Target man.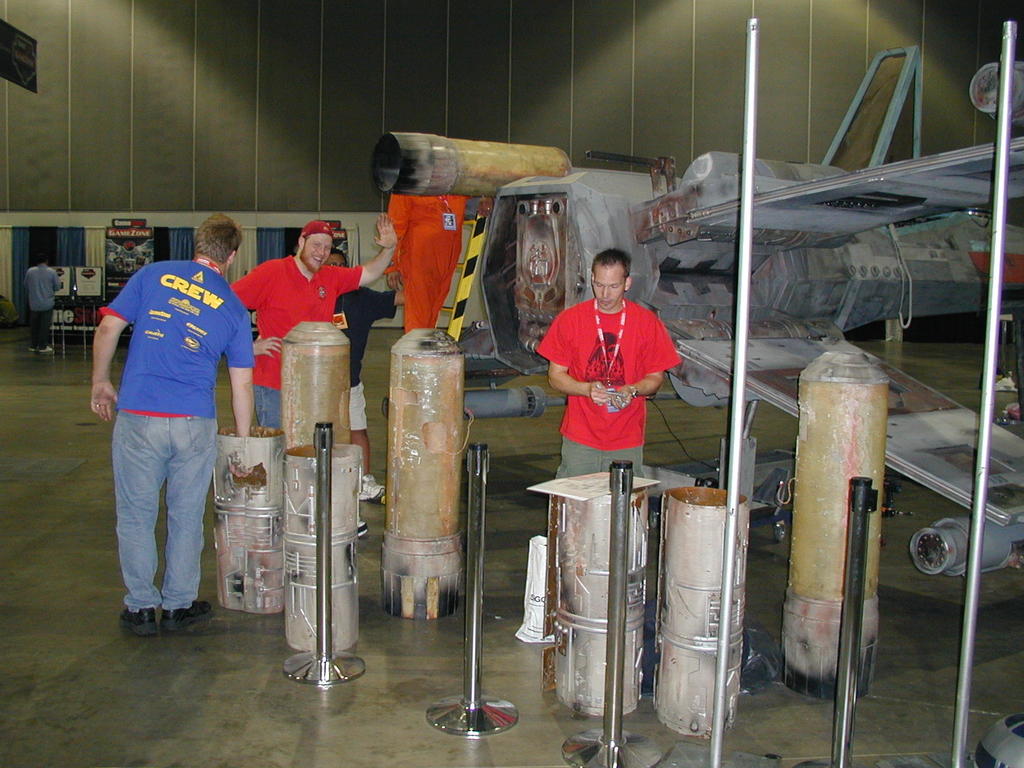
Target region: 232/214/392/422.
